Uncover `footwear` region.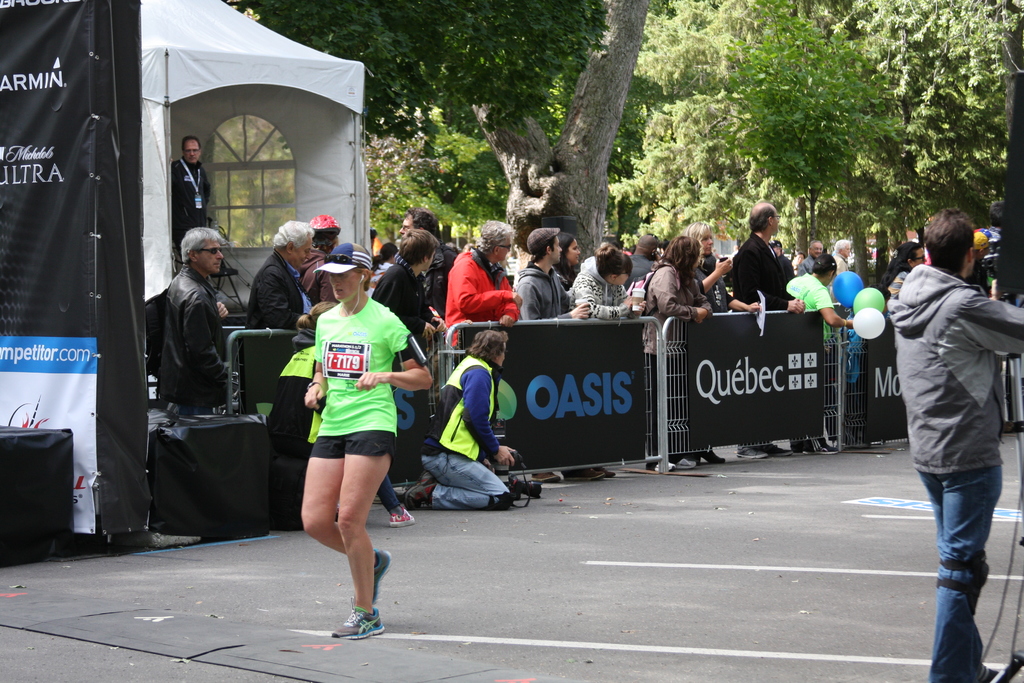
Uncovered: 407,475,428,506.
